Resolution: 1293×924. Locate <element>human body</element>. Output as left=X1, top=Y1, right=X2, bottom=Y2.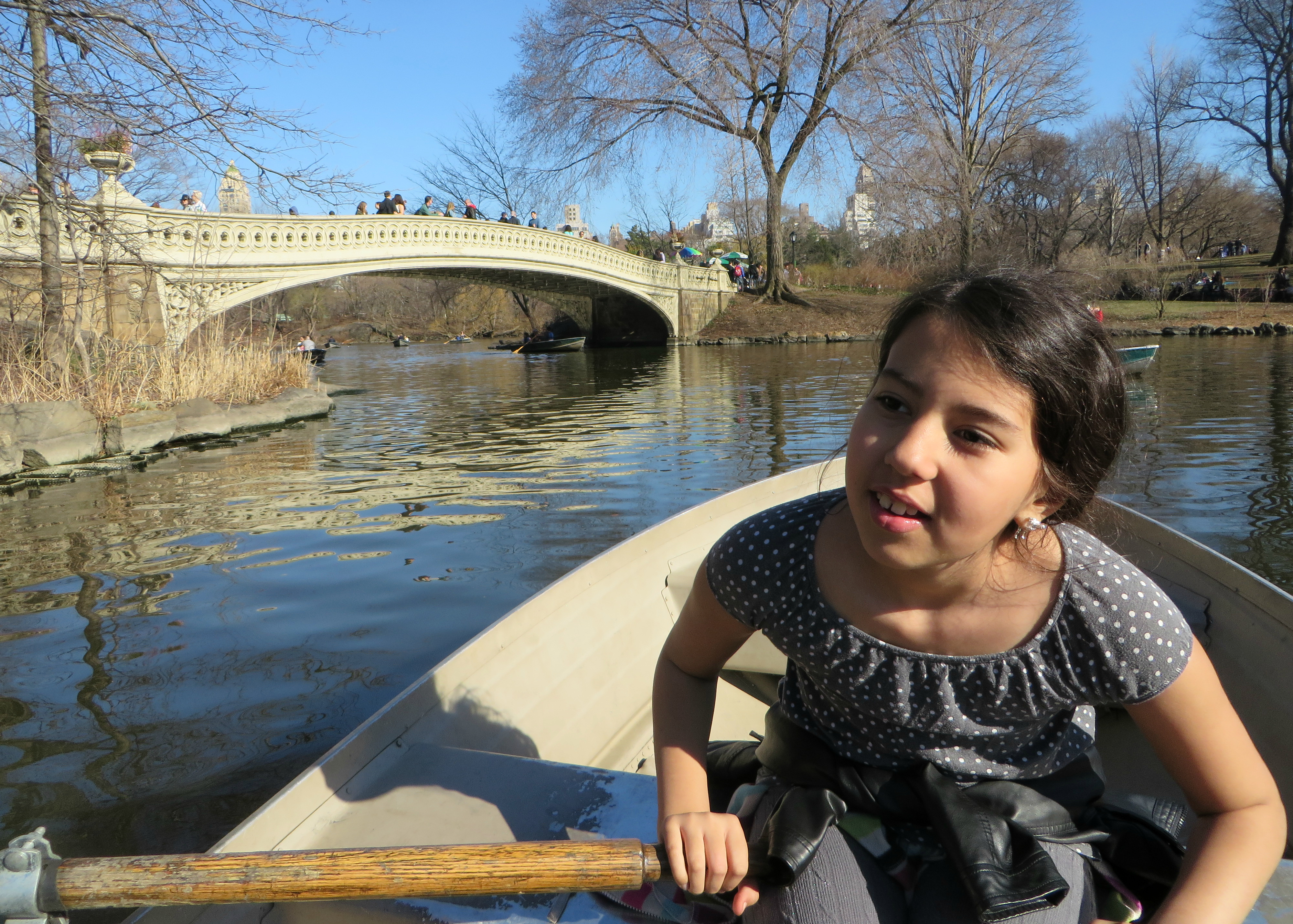
left=21, top=62, right=25, bottom=65.
